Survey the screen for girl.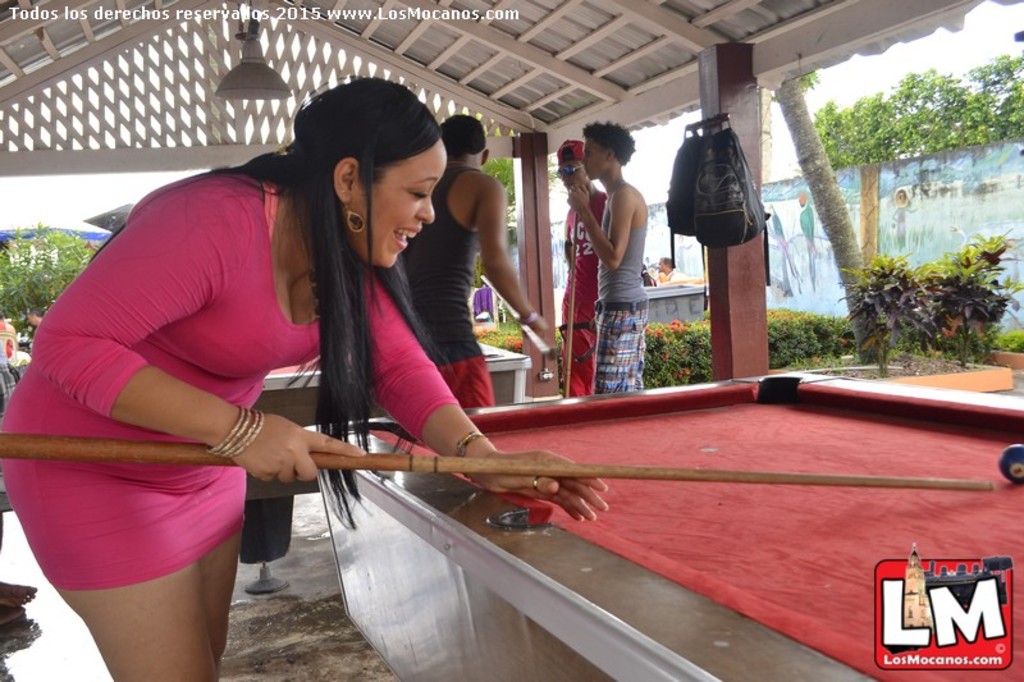
Survey found: 0, 69, 607, 681.
